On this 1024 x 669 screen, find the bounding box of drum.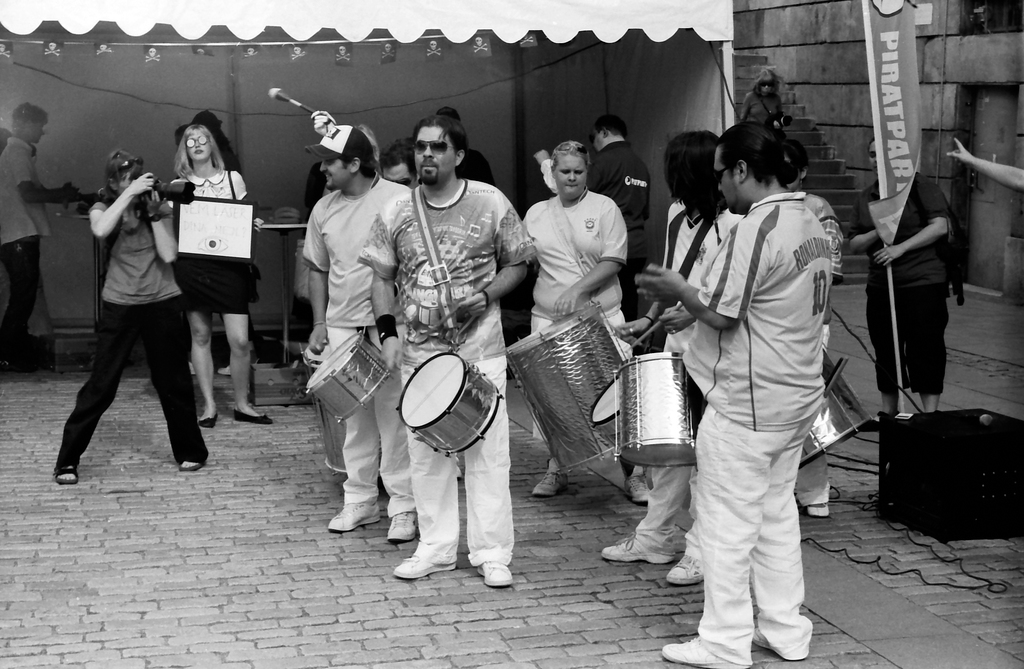
Bounding box: 588 376 621 453.
